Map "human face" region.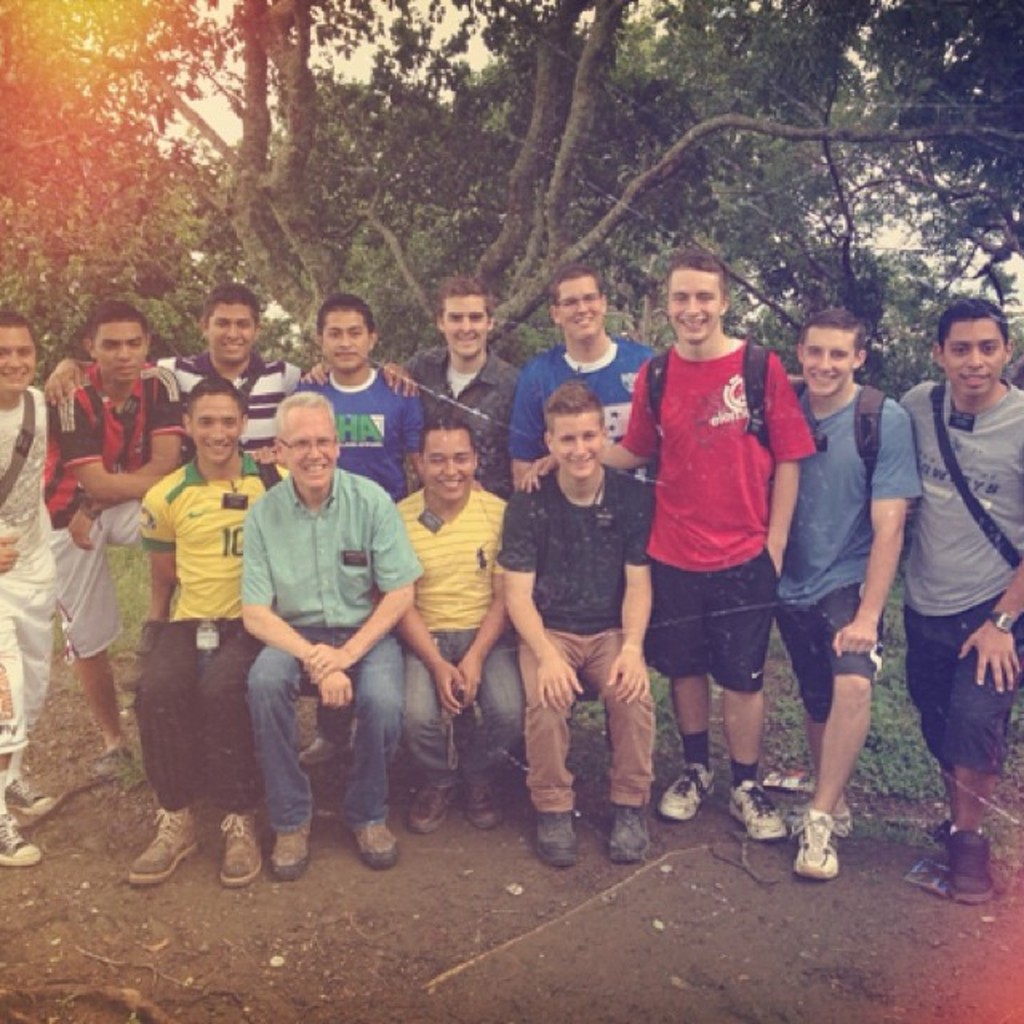
Mapped to <box>547,410,602,482</box>.
